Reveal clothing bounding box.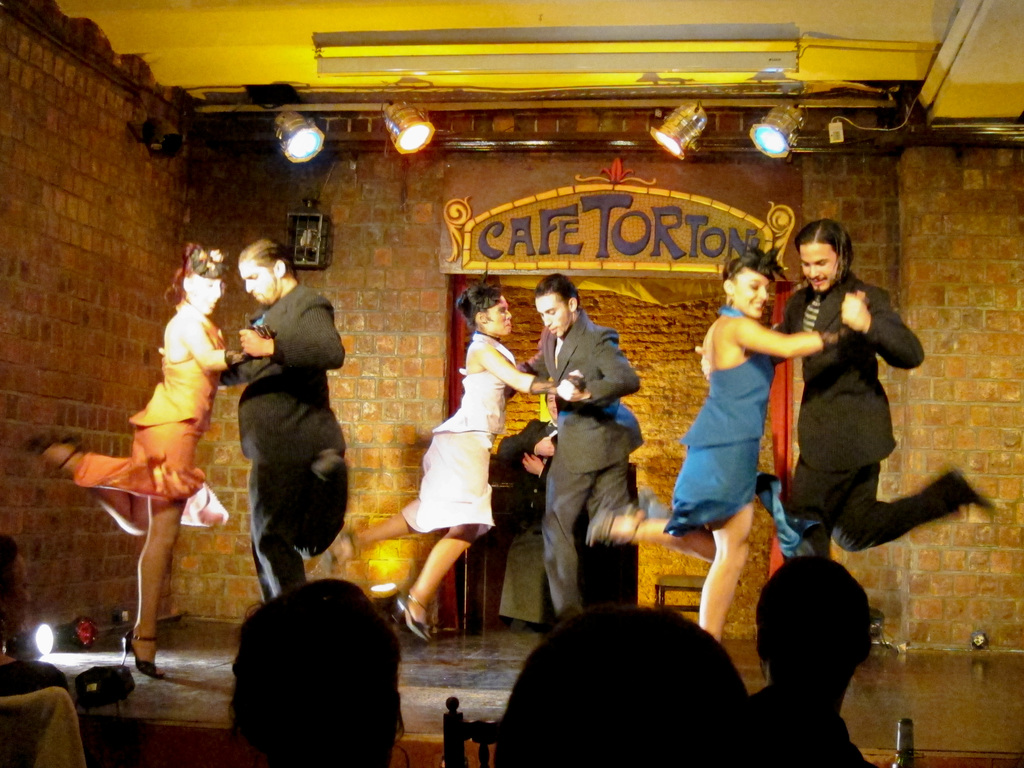
Revealed: rect(777, 278, 959, 555).
